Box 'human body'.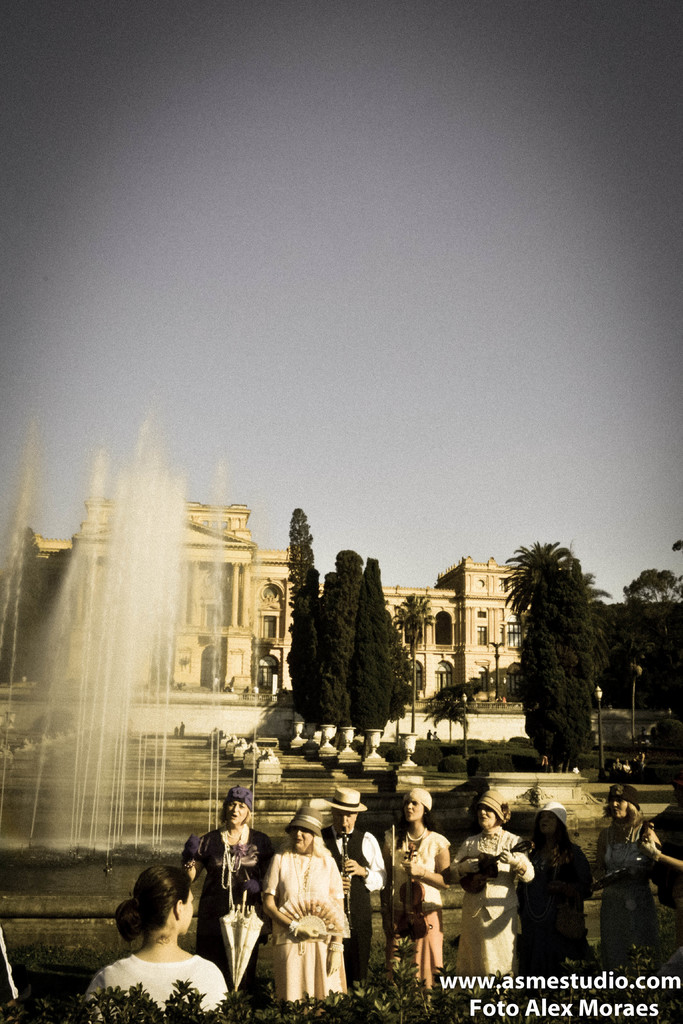
box=[268, 823, 348, 1007].
